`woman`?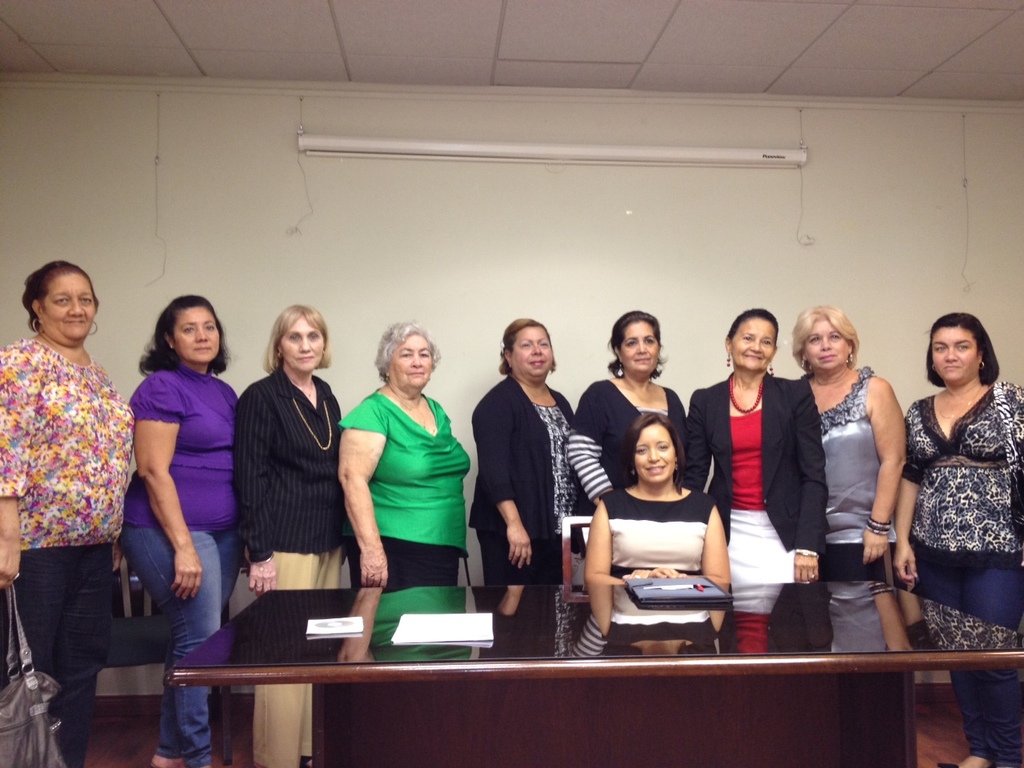
118/293/242/767
